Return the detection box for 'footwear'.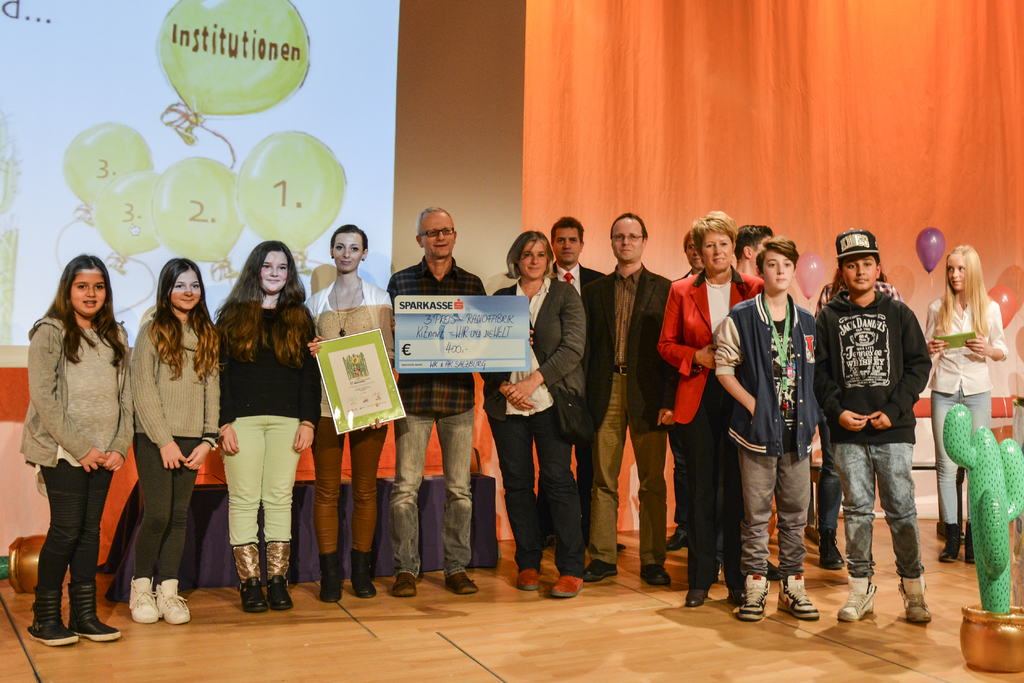
(966, 520, 972, 566).
